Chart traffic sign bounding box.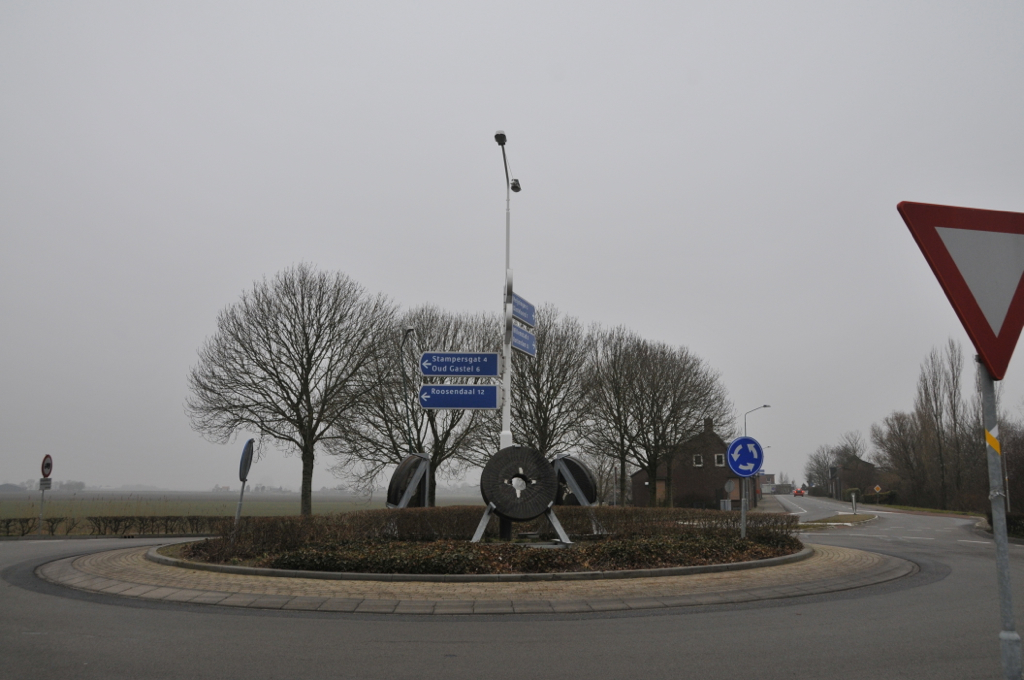
Charted: <box>419,384,505,410</box>.
